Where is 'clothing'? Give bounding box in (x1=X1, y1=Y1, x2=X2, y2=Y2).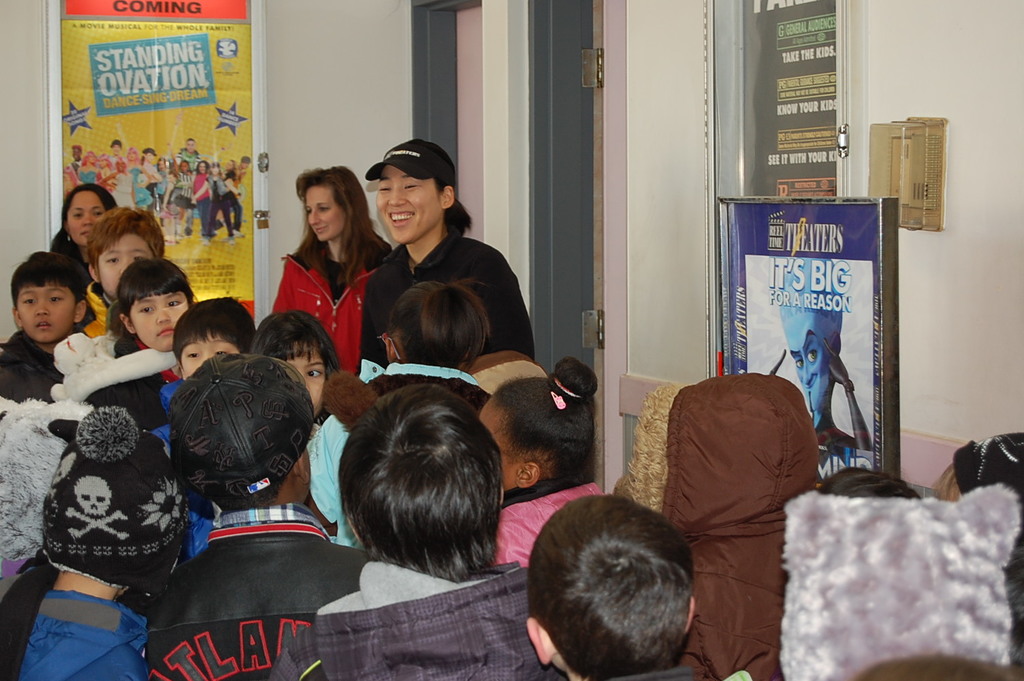
(x1=359, y1=234, x2=535, y2=362).
